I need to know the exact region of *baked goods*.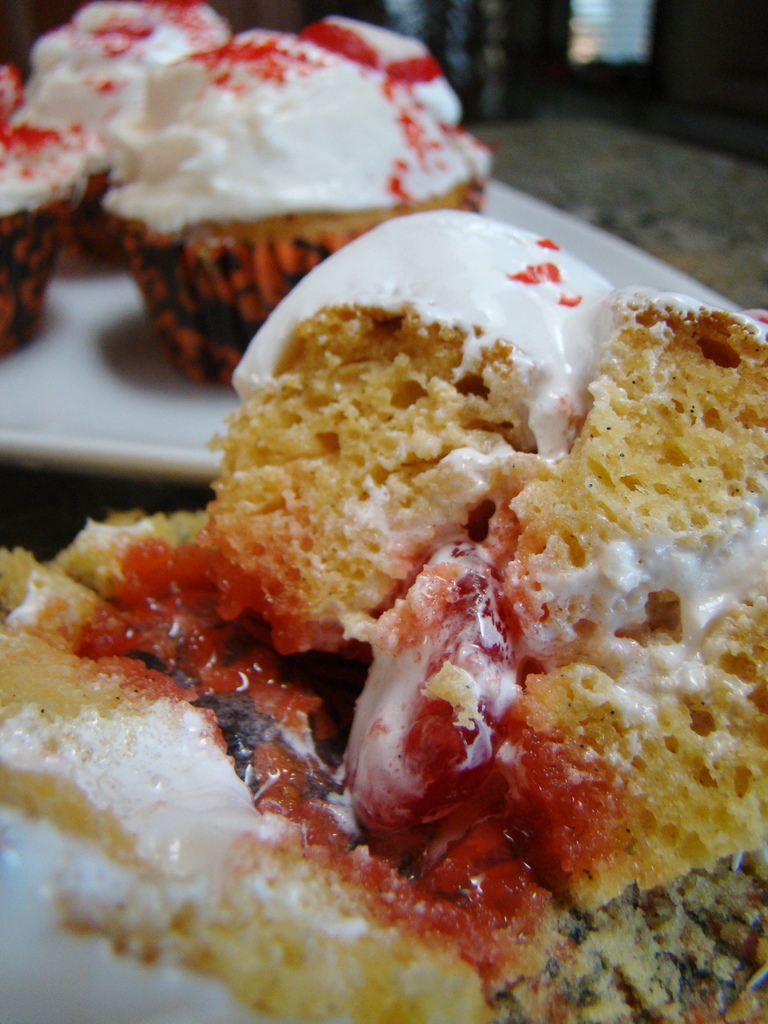
Region: detection(81, 13, 495, 391).
